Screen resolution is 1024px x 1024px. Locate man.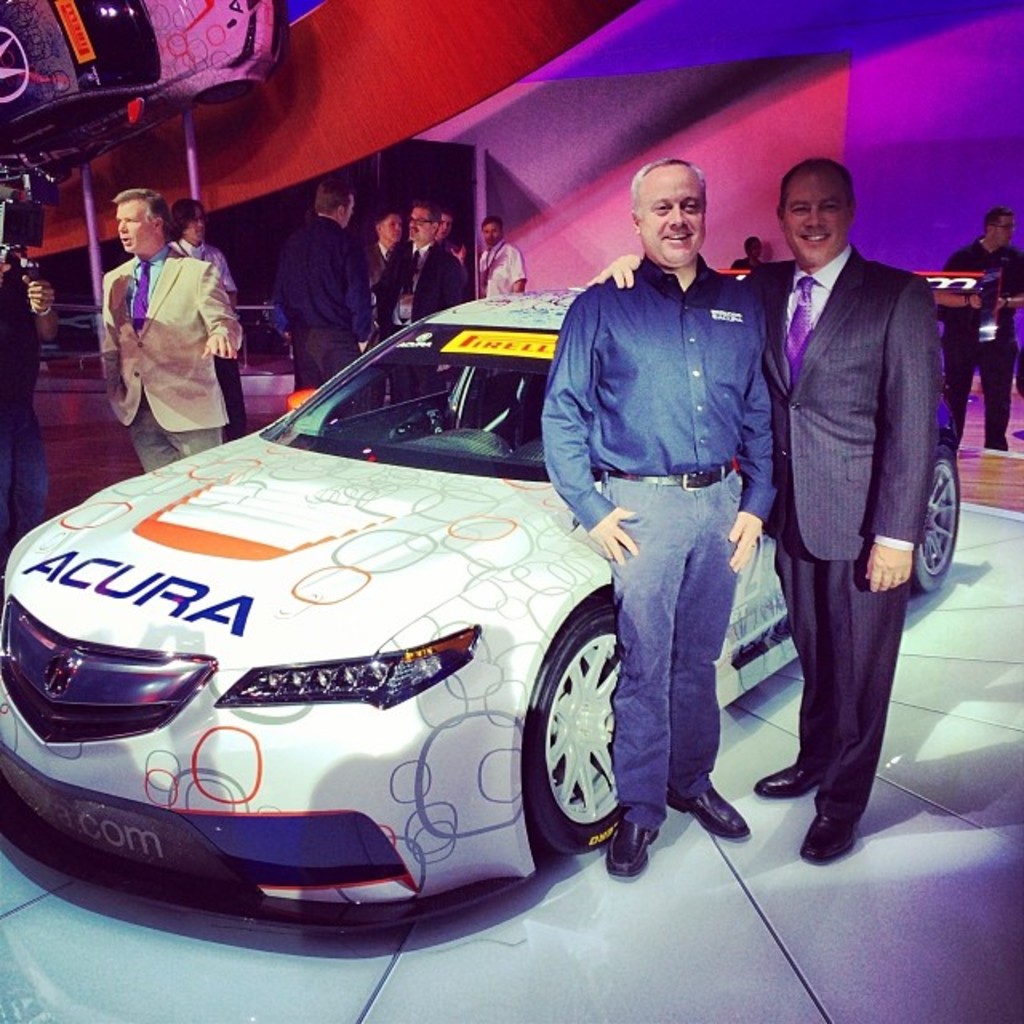
select_region(278, 186, 370, 392).
